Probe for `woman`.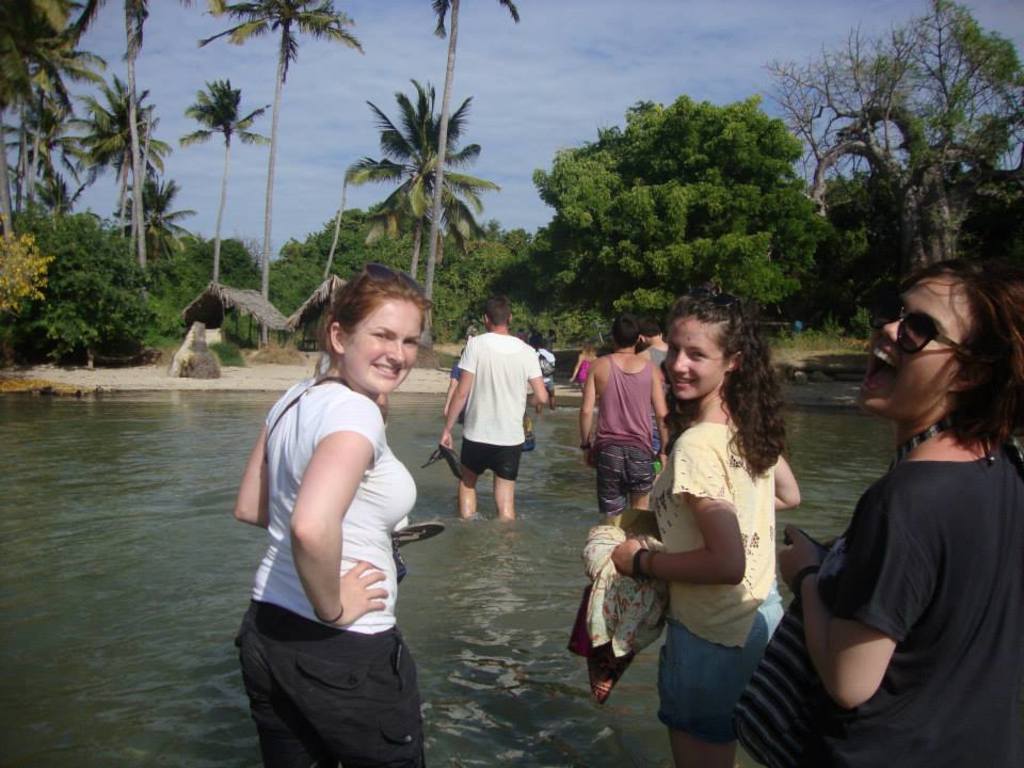
Probe result: locate(777, 252, 1023, 767).
